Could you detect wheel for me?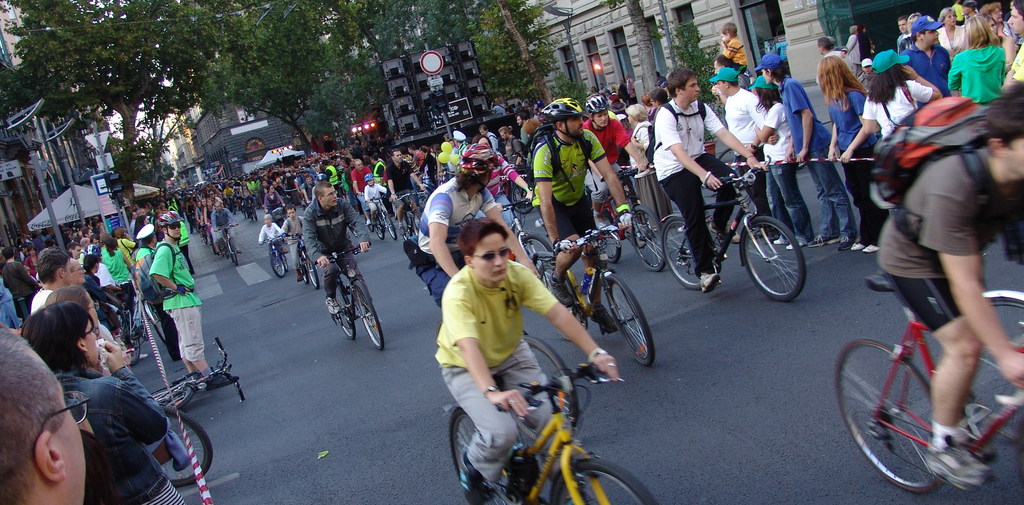
Detection result: {"left": 146, "top": 304, "right": 173, "bottom": 348}.
